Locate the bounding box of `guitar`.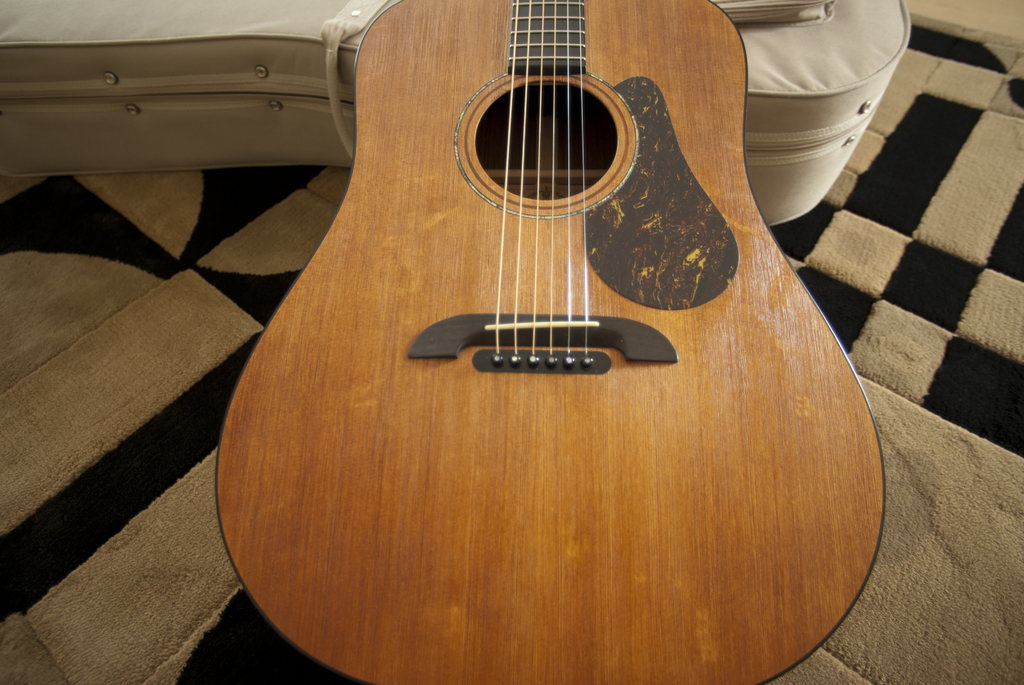
Bounding box: x1=214 y1=0 x2=887 y2=684.
